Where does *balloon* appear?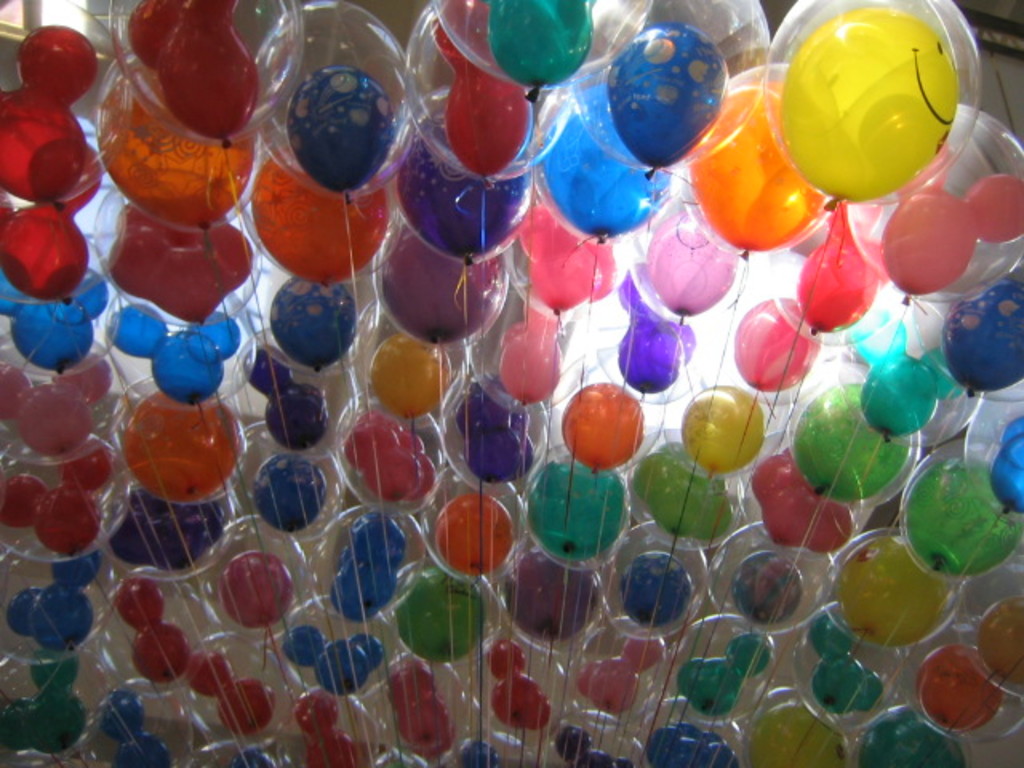
Appears at box(808, 603, 885, 718).
